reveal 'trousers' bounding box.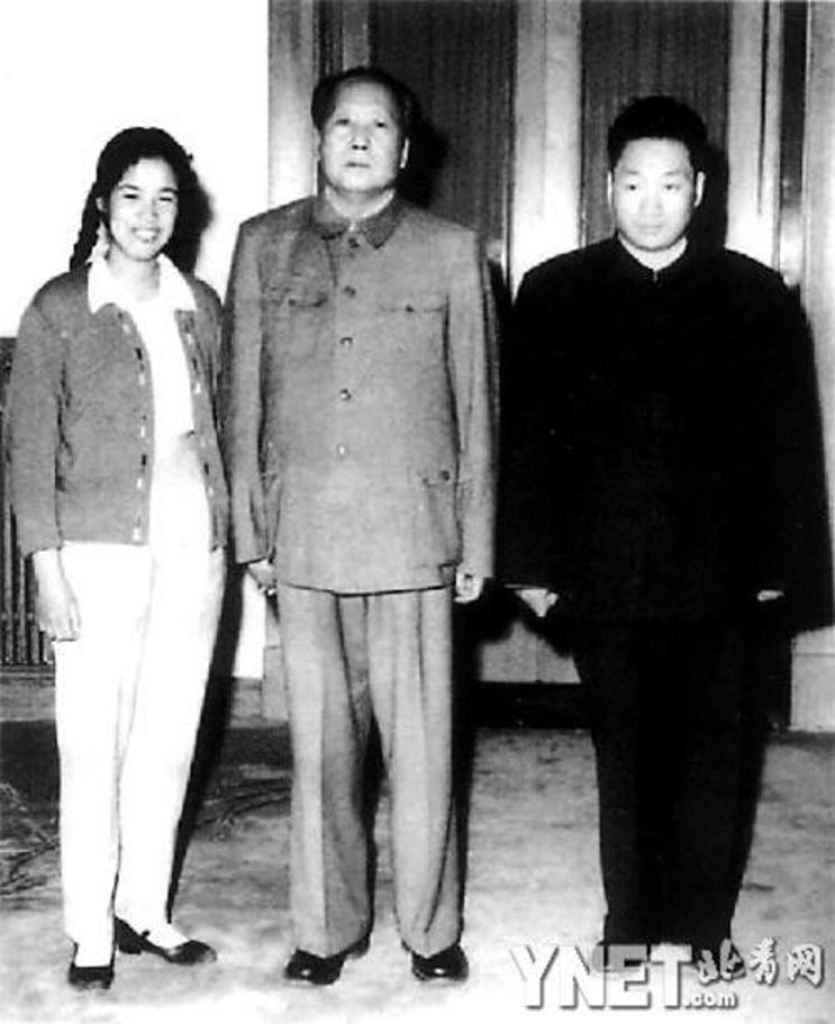
Revealed: rect(574, 608, 773, 950).
